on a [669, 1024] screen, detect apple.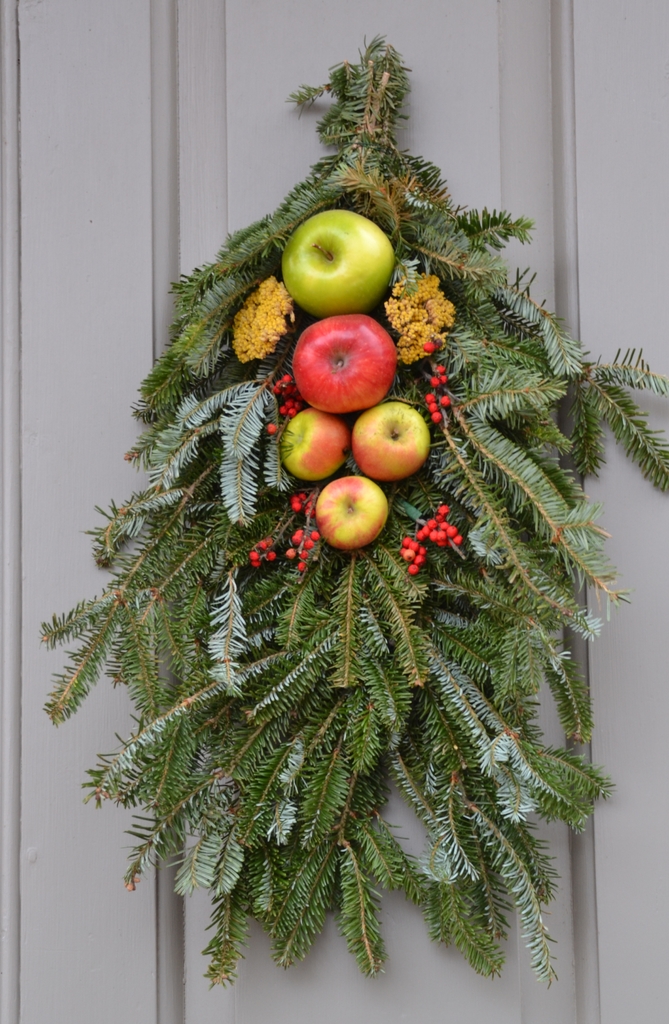
box(278, 207, 395, 317).
